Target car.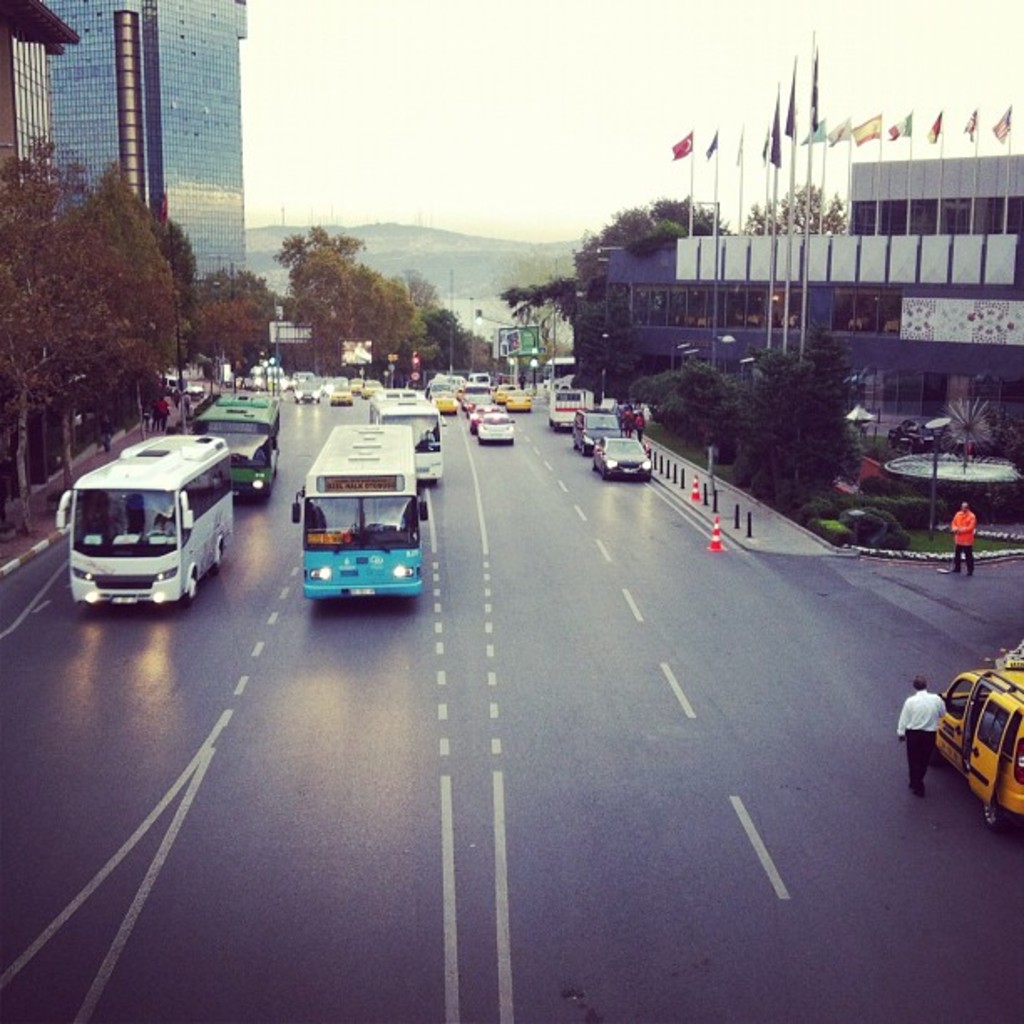
Target region: region(586, 430, 659, 485).
